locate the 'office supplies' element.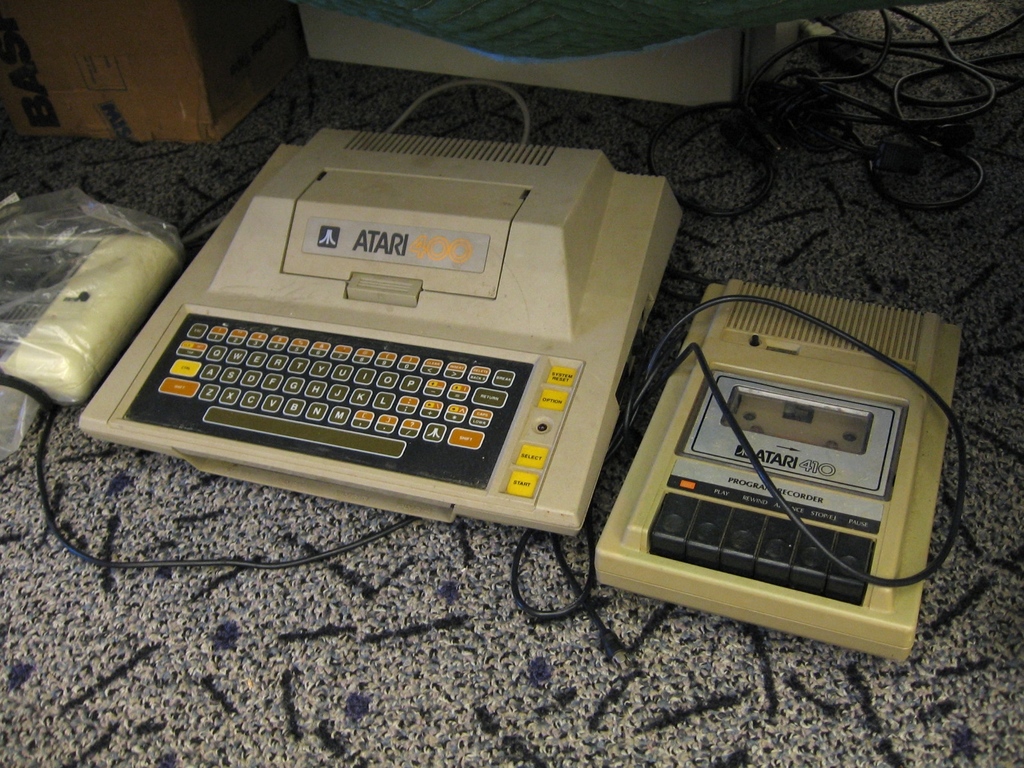
Element bbox: Rect(84, 131, 676, 554).
